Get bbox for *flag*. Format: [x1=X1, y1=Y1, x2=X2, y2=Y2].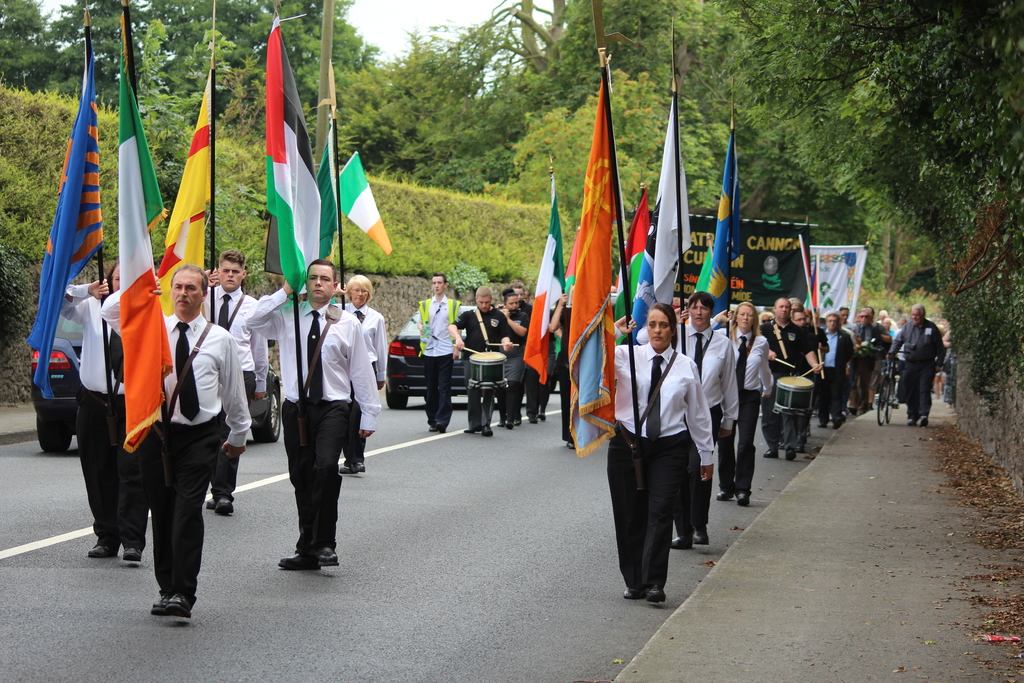
[x1=803, y1=240, x2=810, y2=308].
